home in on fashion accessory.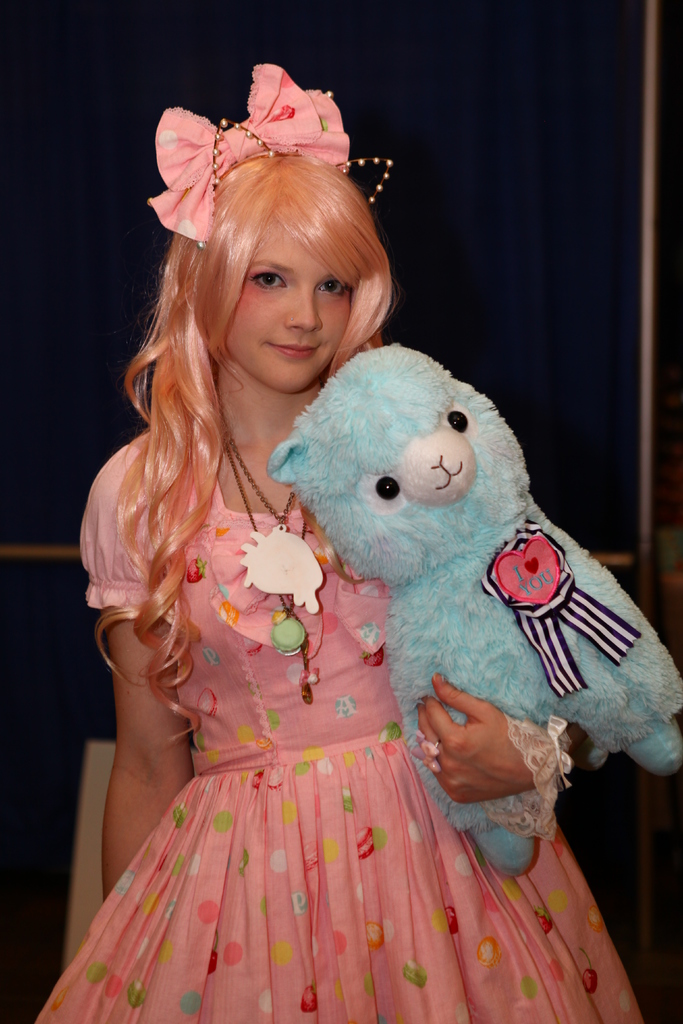
Homed in at 209 411 324 710.
